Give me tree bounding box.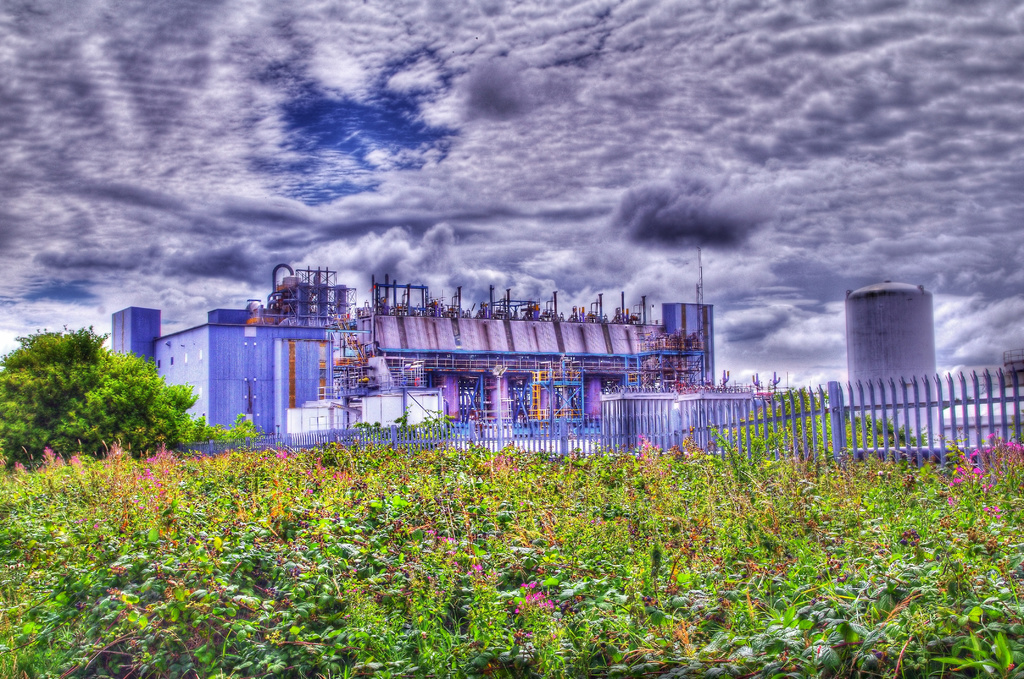
{"x1": 6, "y1": 282, "x2": 214, "y2": 479}.
